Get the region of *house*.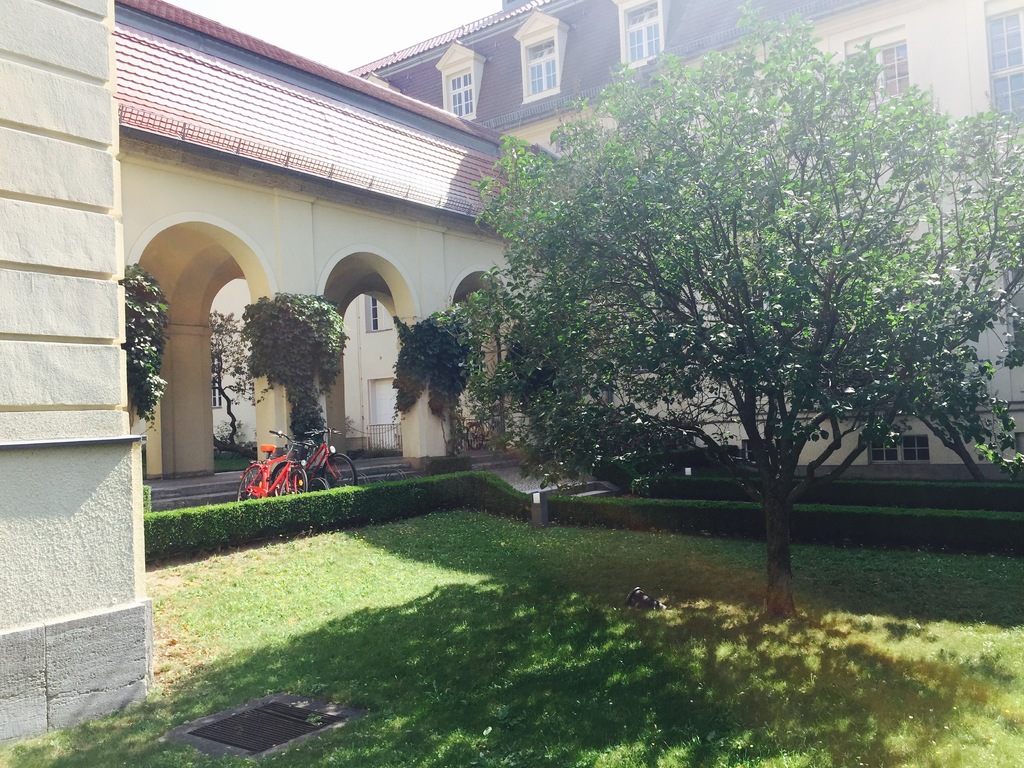
l=348, t=0, r=1023, b=461.
